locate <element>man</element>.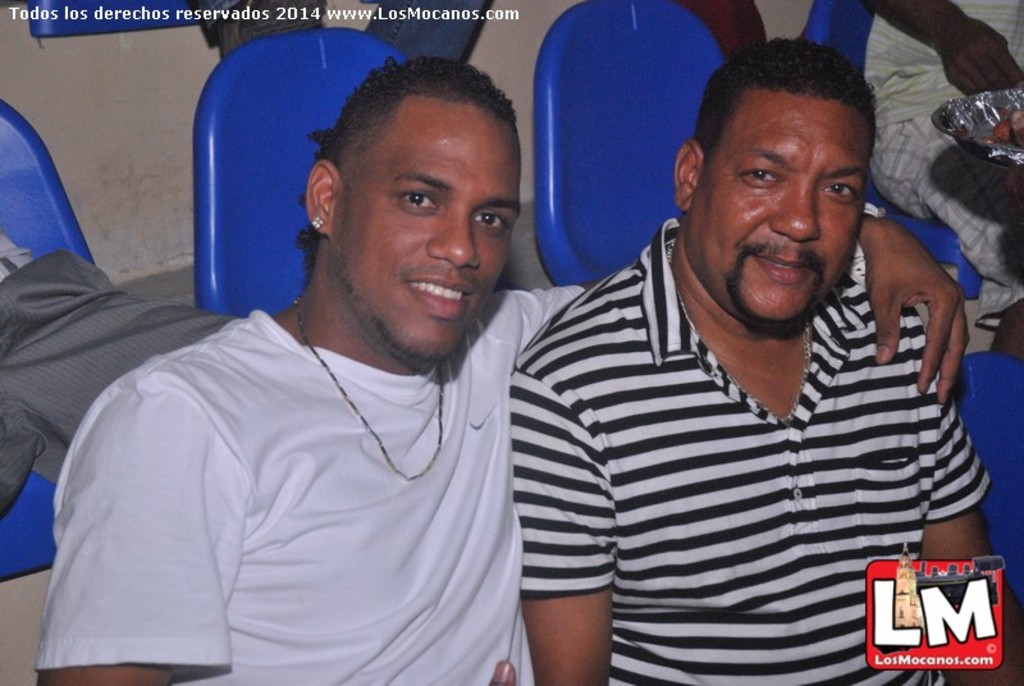
Bounding box: l=0, t=232, r=242, b=523.
